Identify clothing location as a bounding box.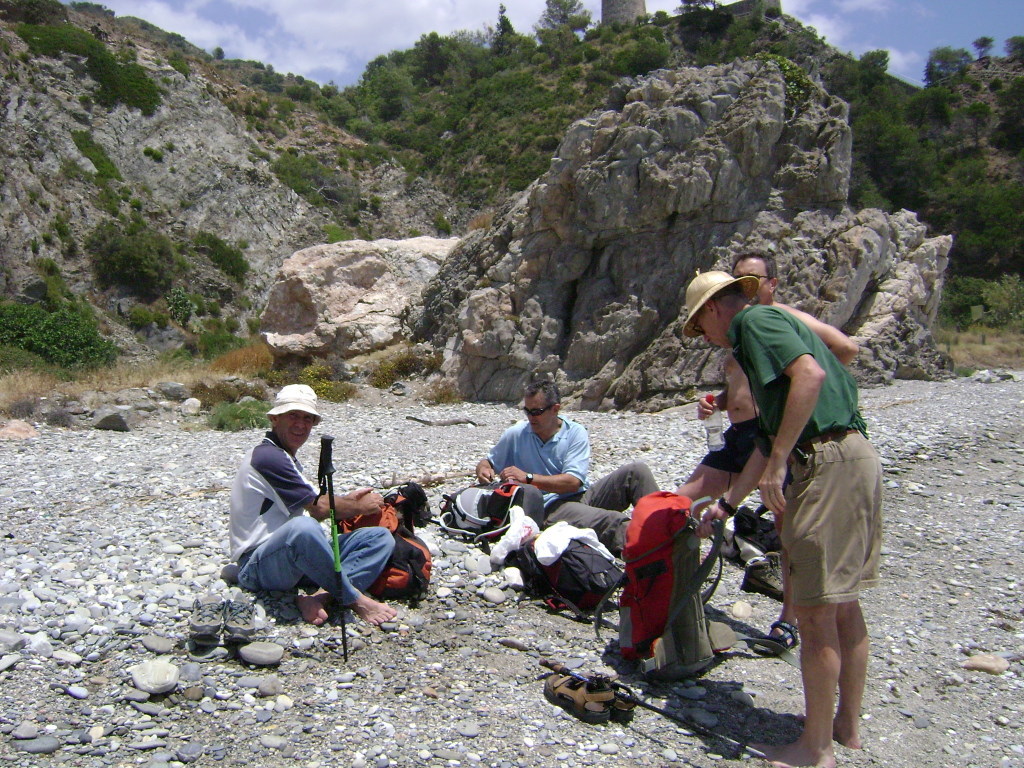
725,302,884,606.
